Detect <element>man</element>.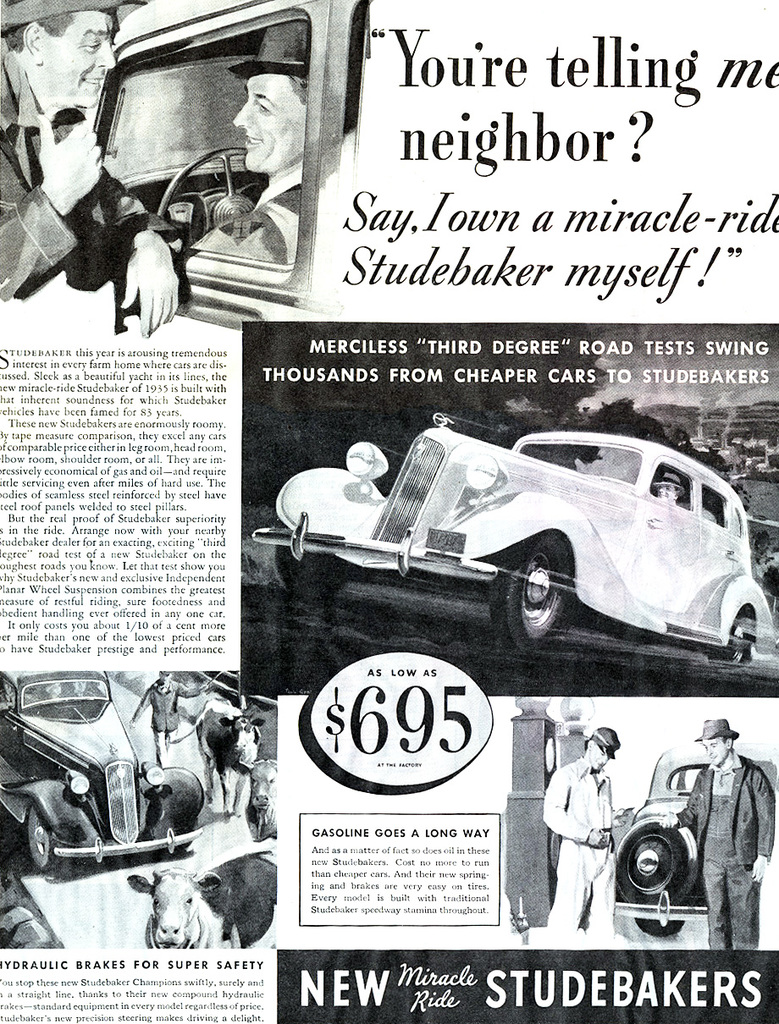
Detected at {"x1": 127, "y1": 665, "x2": 215, "y2": 762}.
